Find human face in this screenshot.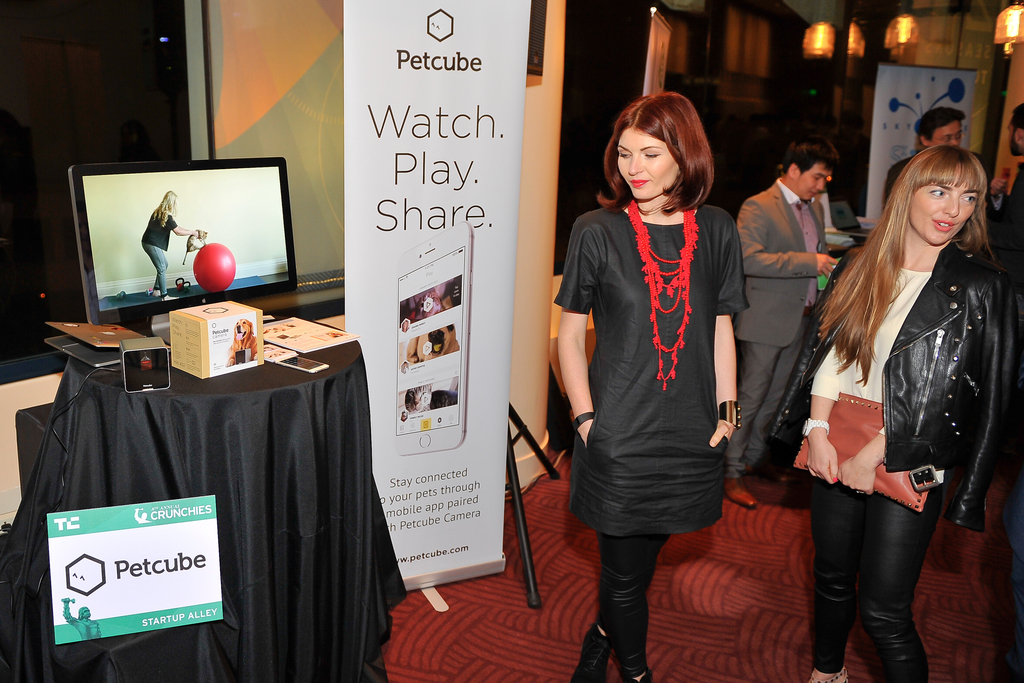
The bounding box for human face is 932 122 960 147.
